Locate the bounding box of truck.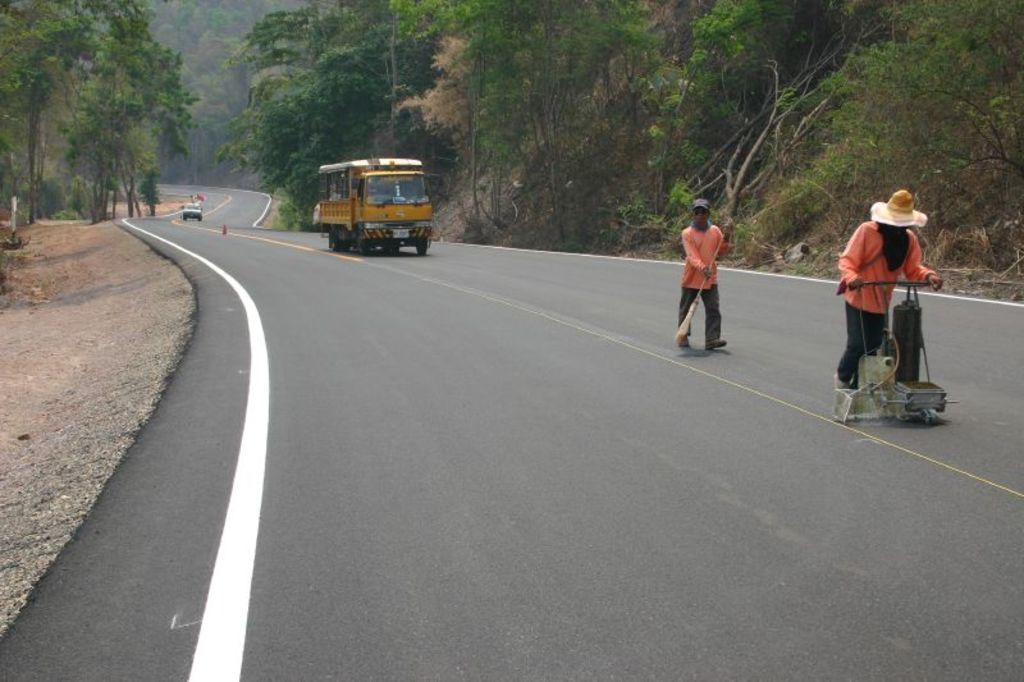
Bounding box: [x1=306, y1=147, x2=443, y2=248].
